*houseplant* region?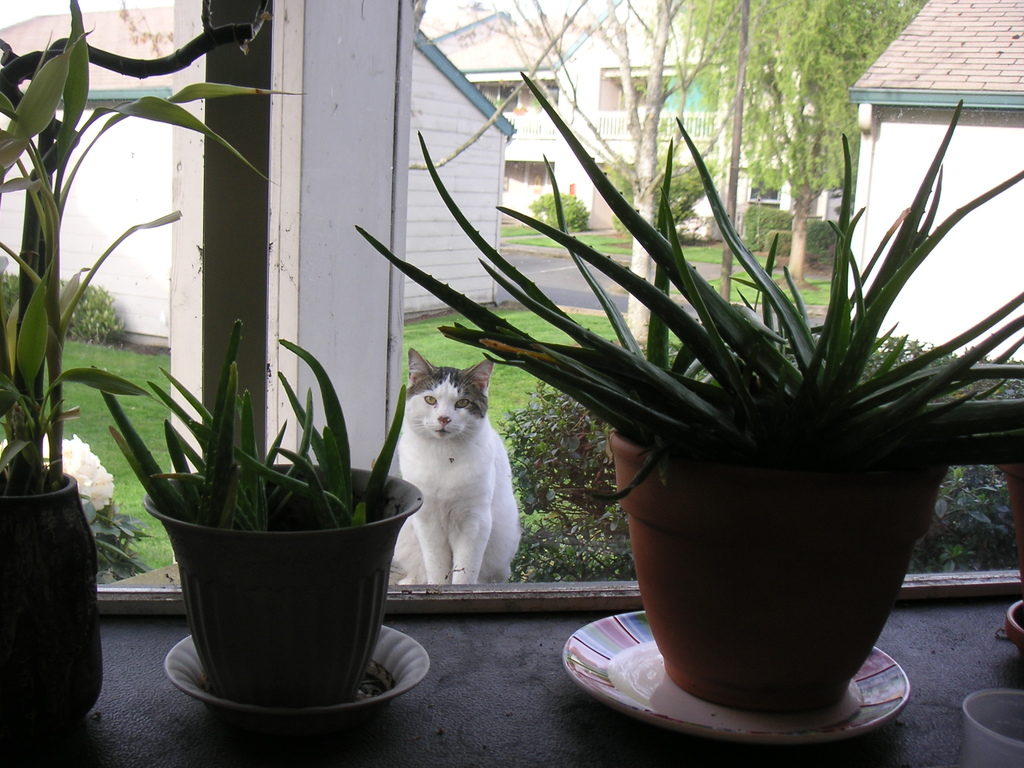
{"left": 988, "top": 444, "right": 1023, "bottom": 618}
